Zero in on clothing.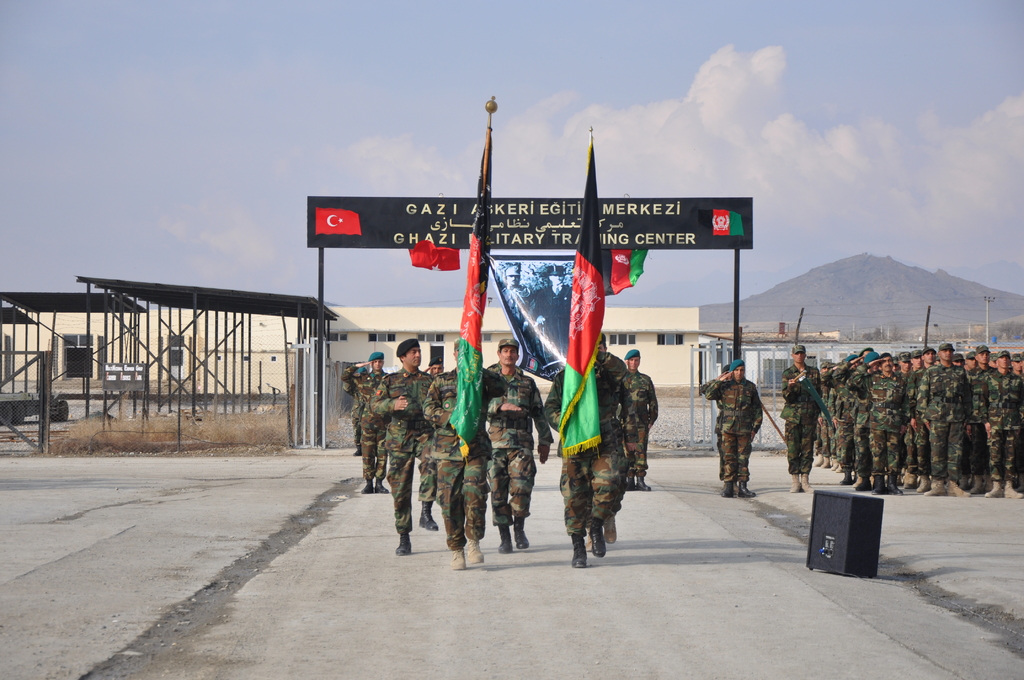
Zeroed in: pyautogui.locateOnScreen(356, 364, 381, 490).
